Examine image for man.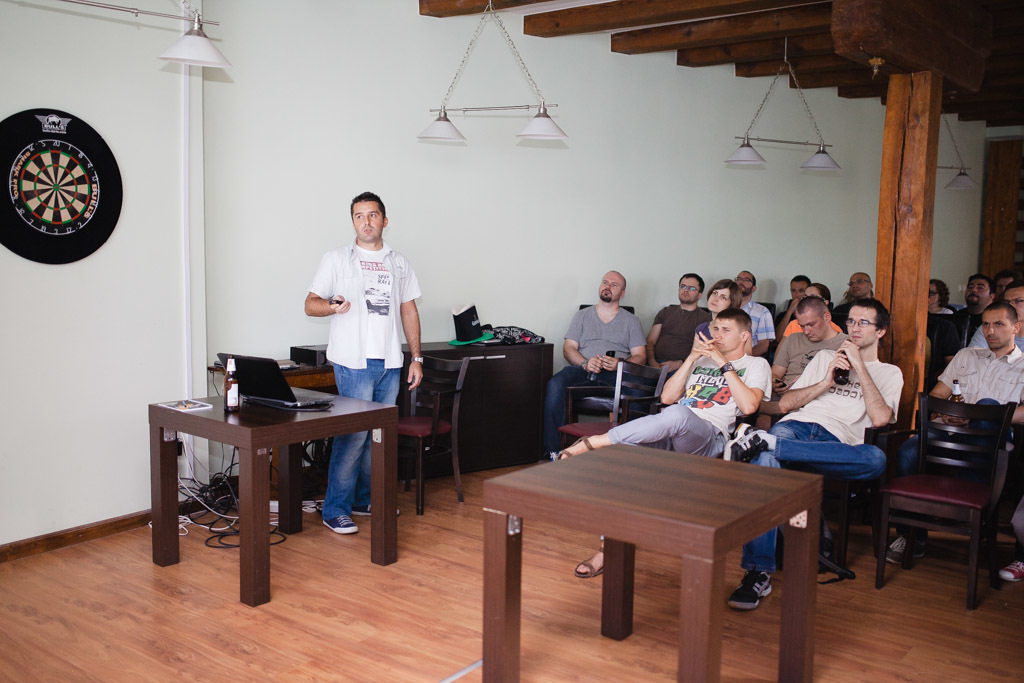
Examination result: <bbox>721, 294, 903, 612</bbox>.
